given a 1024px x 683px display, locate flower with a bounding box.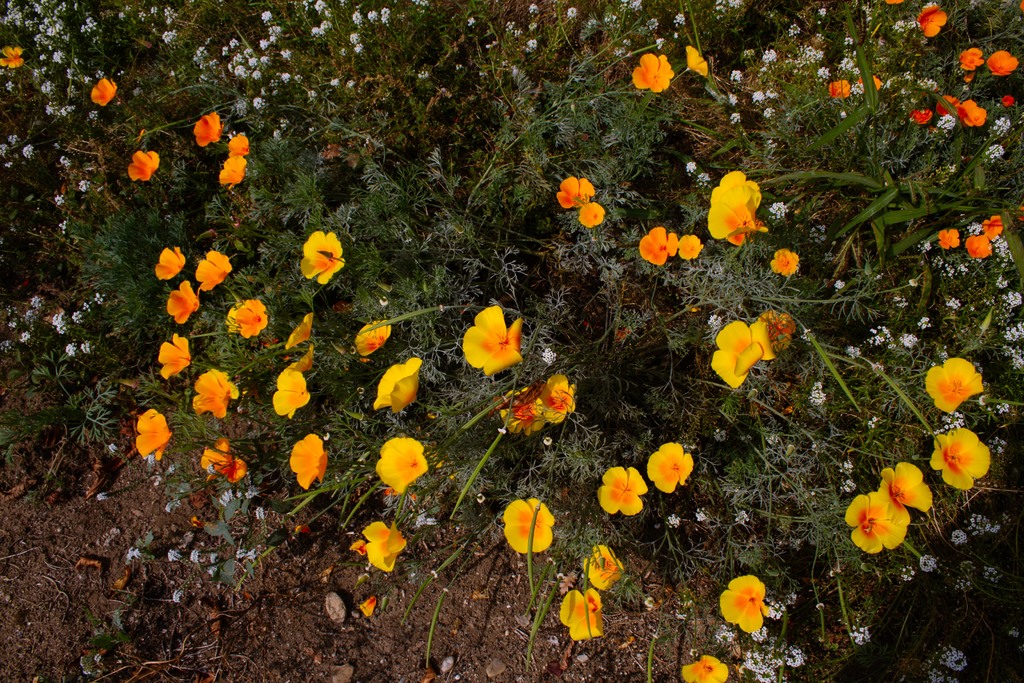
Located: locate(679, 44, 712, 79).
